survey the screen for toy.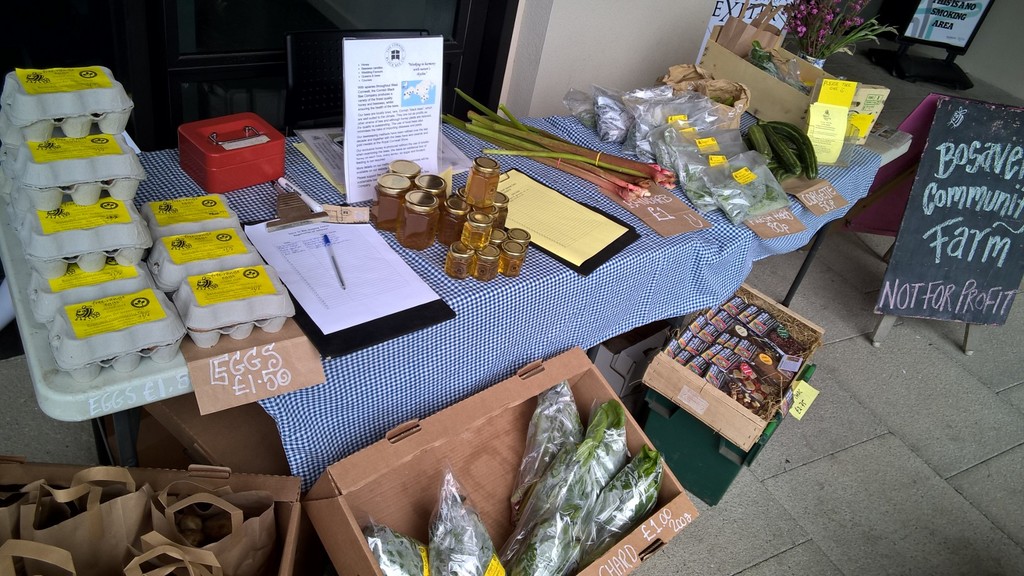
Survey found: left=150, top=105, right=285, bottom=198.
